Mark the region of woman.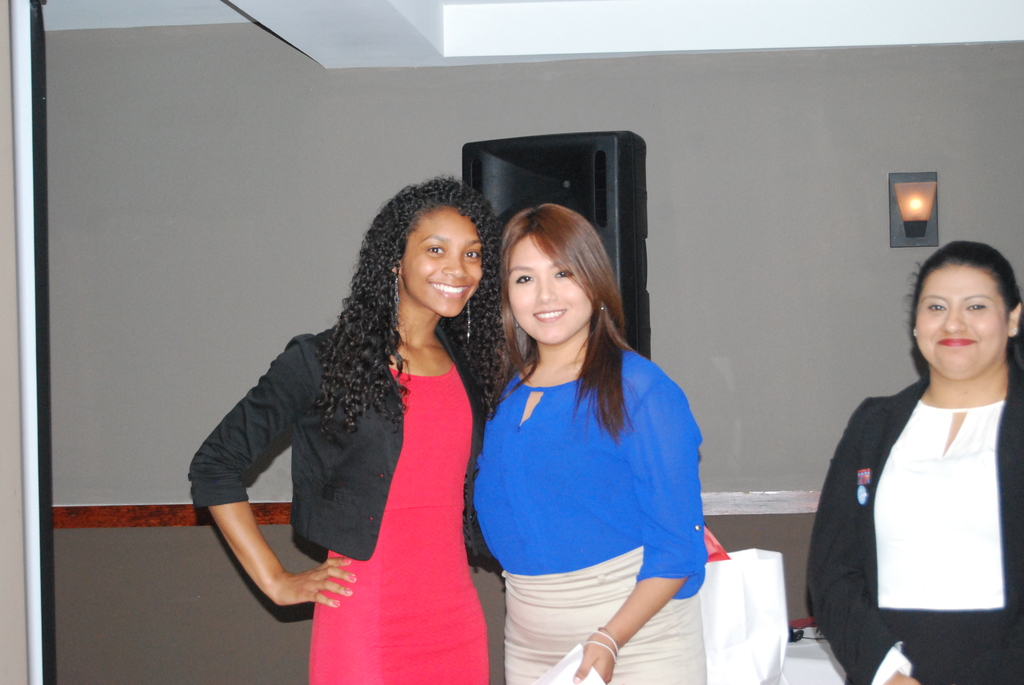
Region: [471, 205, 710, 684].
